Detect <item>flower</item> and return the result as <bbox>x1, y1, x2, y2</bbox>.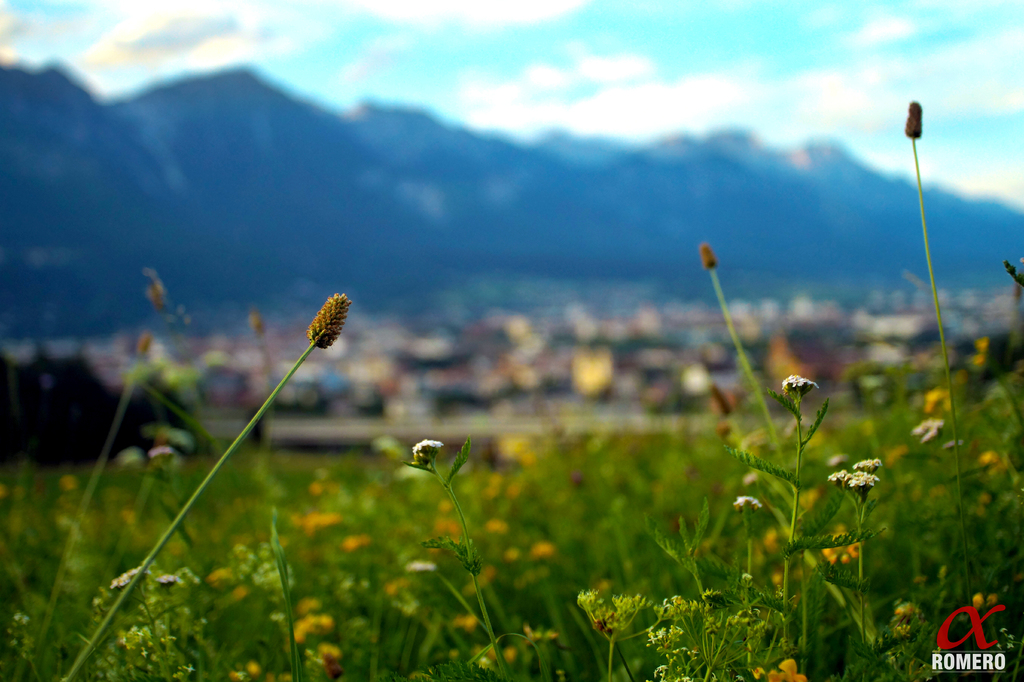
<bbox>843, 473, 882, 496</bbox>.
